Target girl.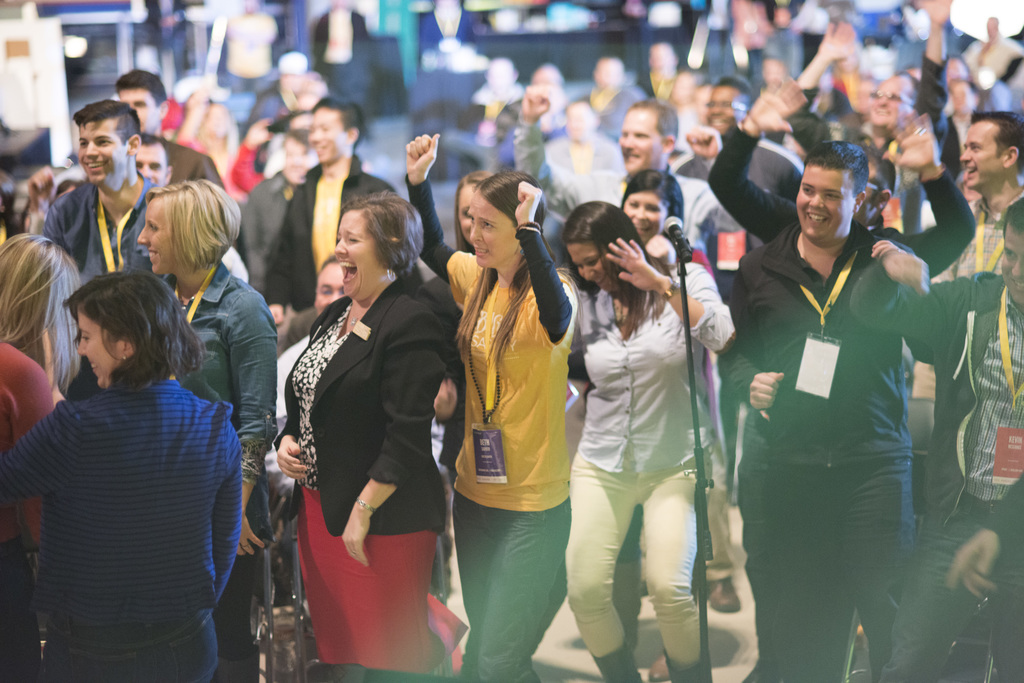
Target region: [561, 202, 737, 682].
